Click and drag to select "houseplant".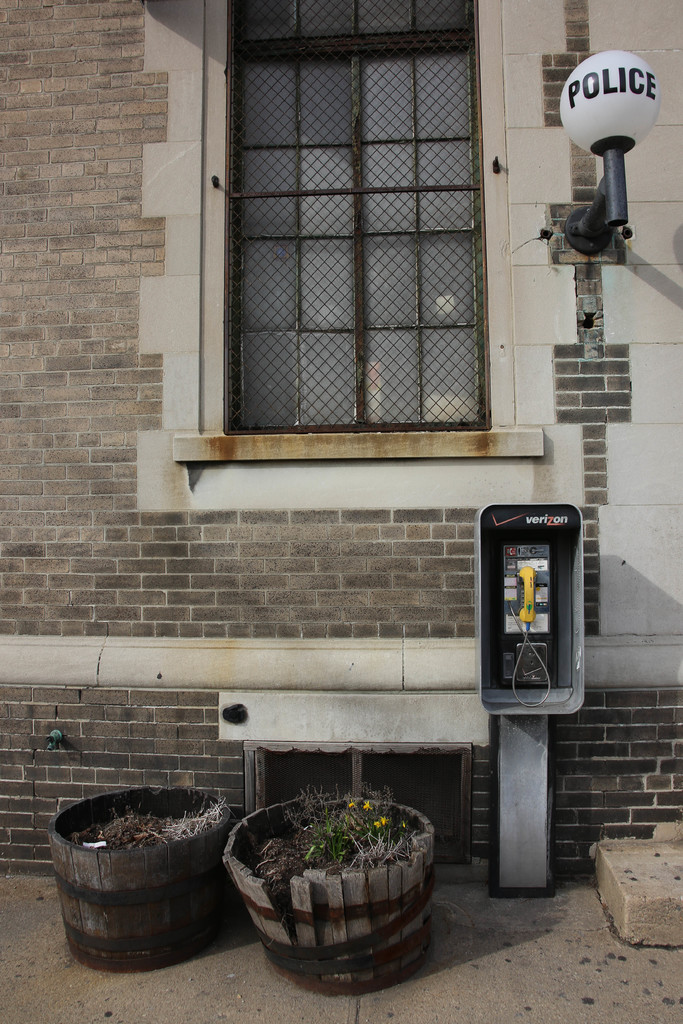
Selection: <region>227, 785, 441, 1004</region>.
